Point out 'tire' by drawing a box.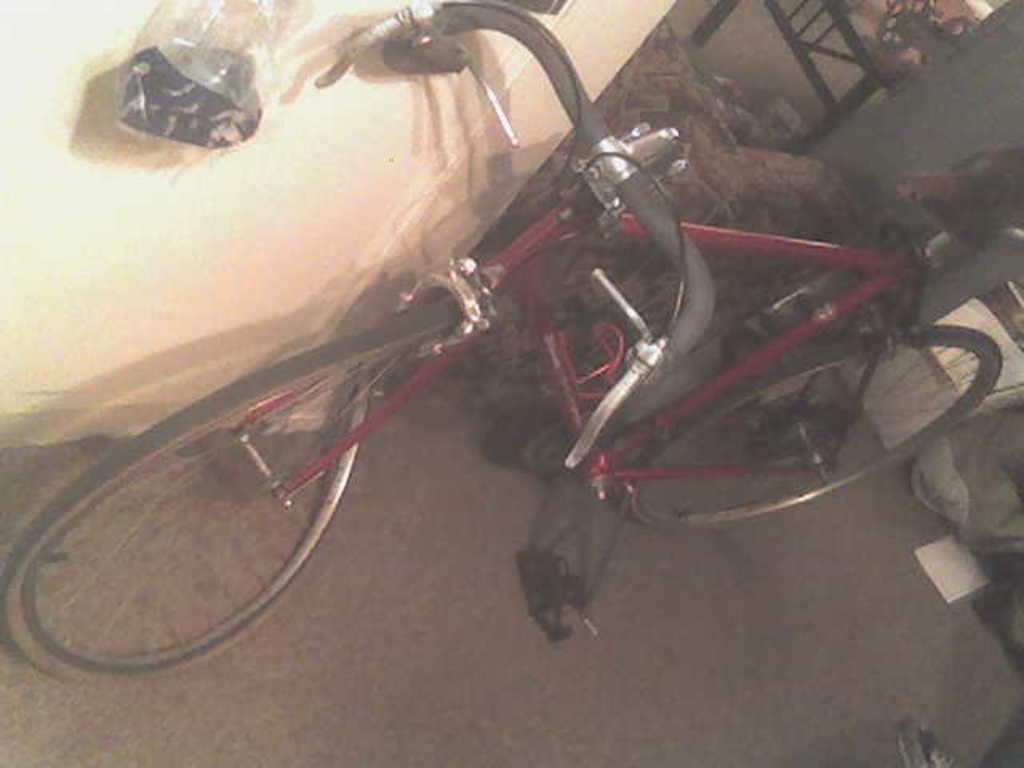
(left=10, top=333, right=362, bottom=688).
